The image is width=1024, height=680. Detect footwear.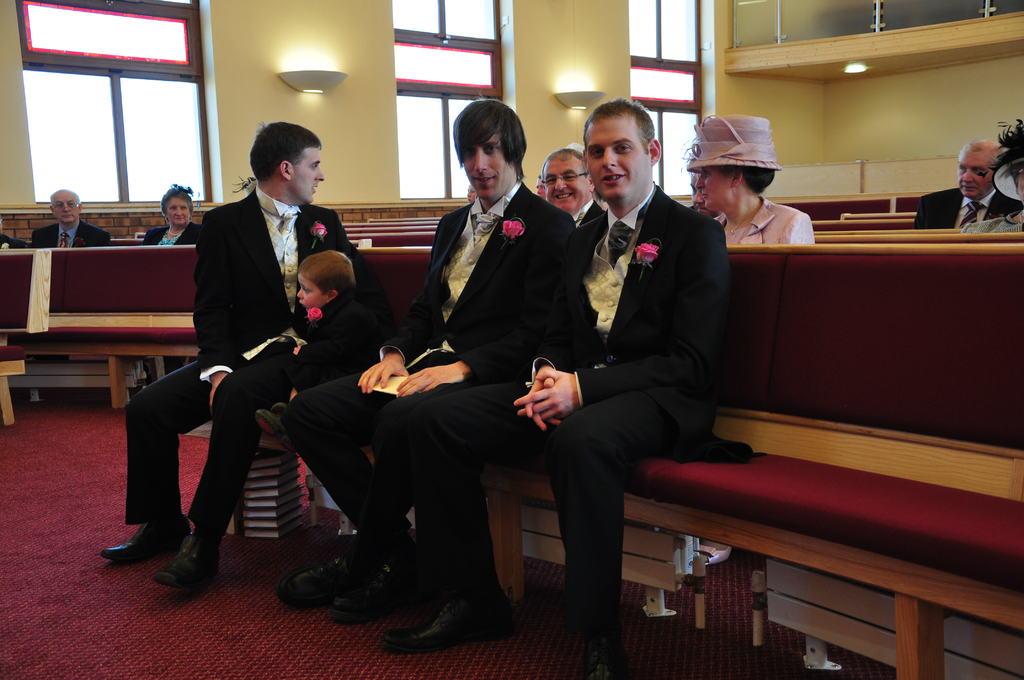
Detection: detection(135, 526, 214, 595).
